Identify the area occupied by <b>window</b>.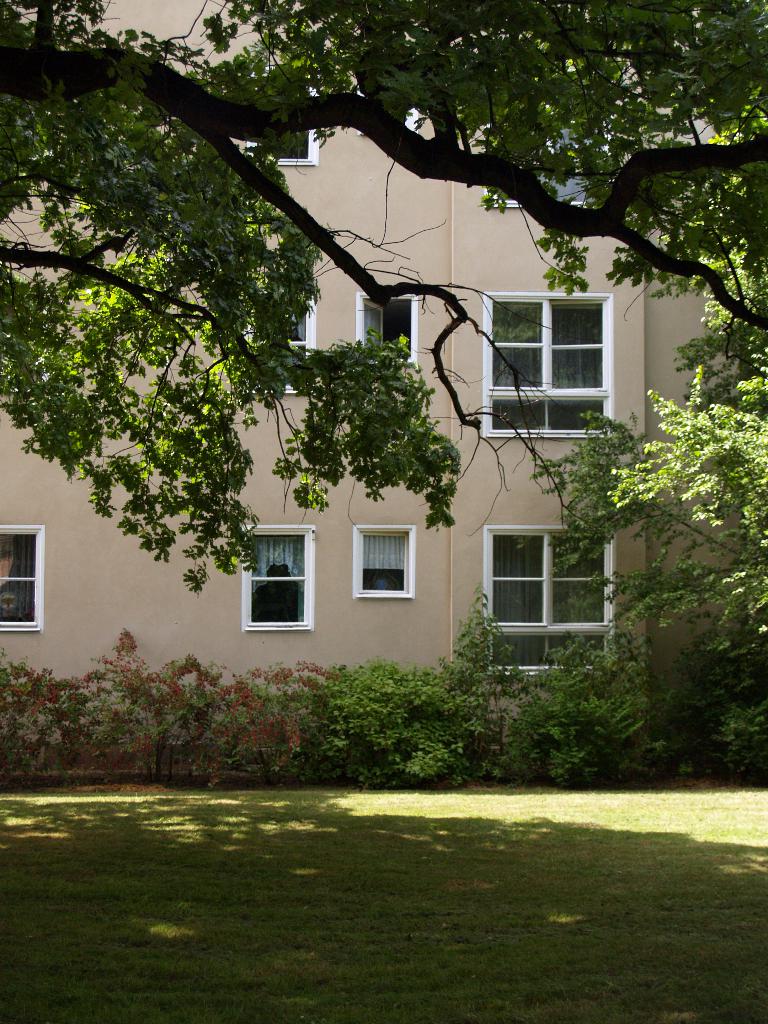
Area: 275/305/303/396.
